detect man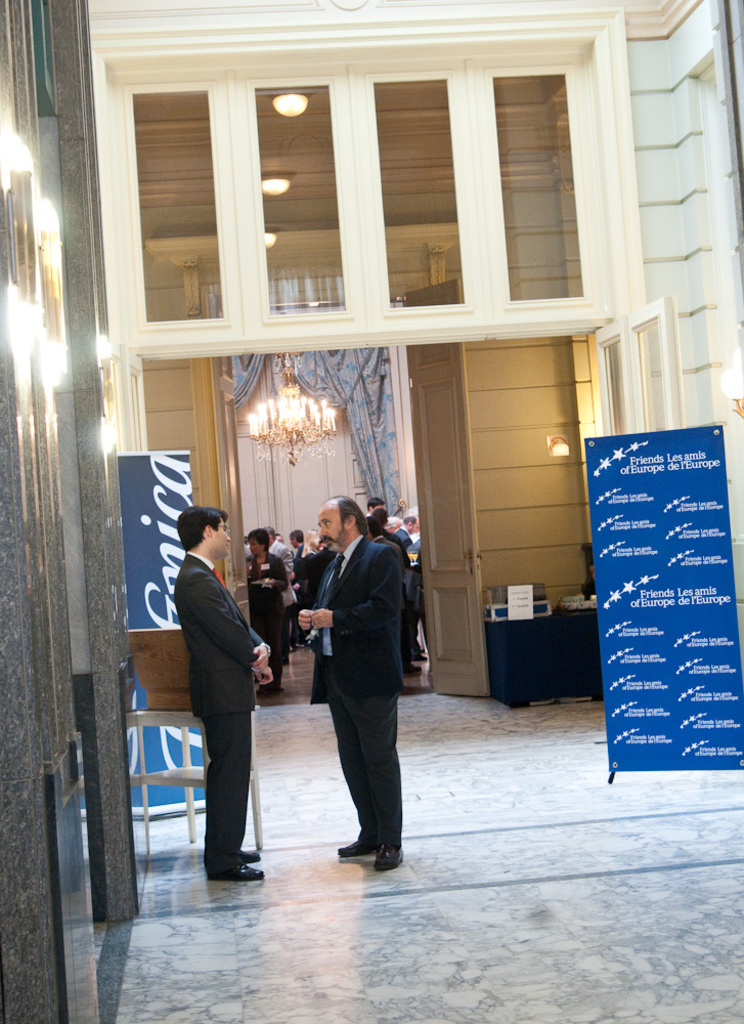
box(295, 496, 417, 876)
